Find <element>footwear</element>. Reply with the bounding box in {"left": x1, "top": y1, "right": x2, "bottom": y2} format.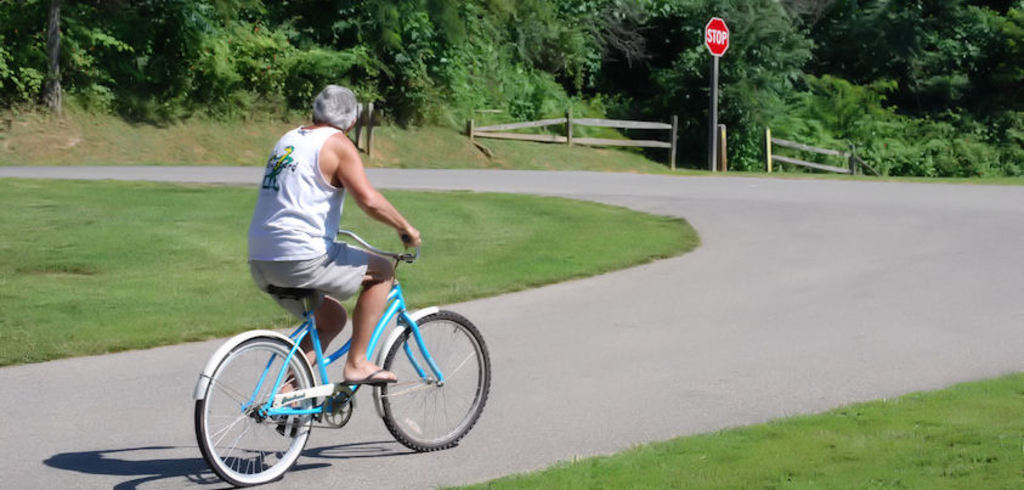
{"left": 343, "top": 359, "right": 397, "bottom": 384}.
